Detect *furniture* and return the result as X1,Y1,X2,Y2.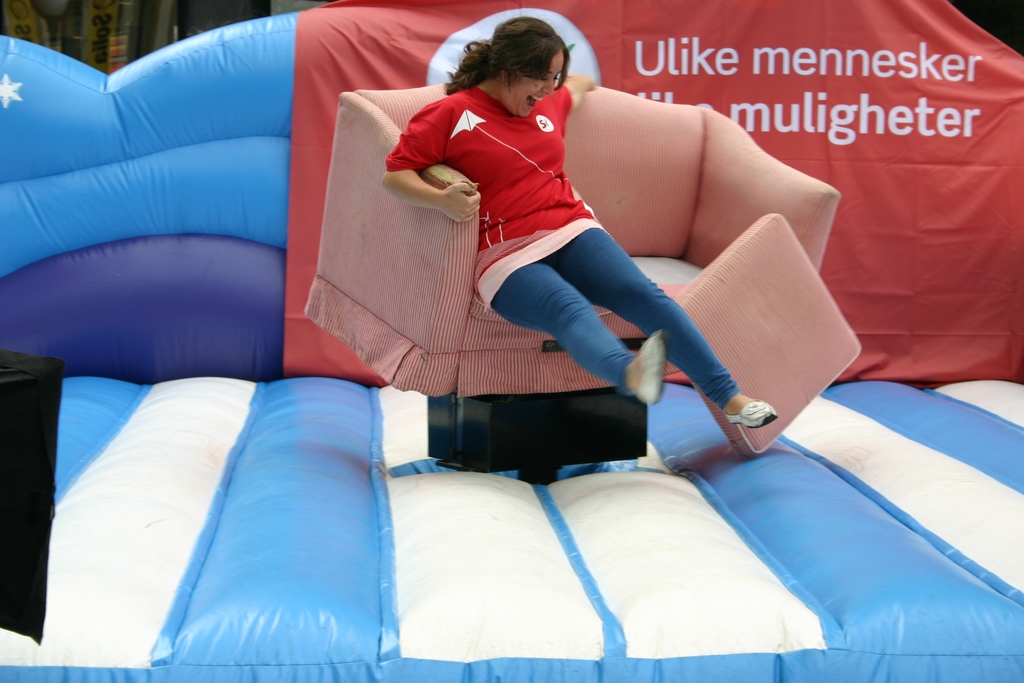
303,84,861,485.
